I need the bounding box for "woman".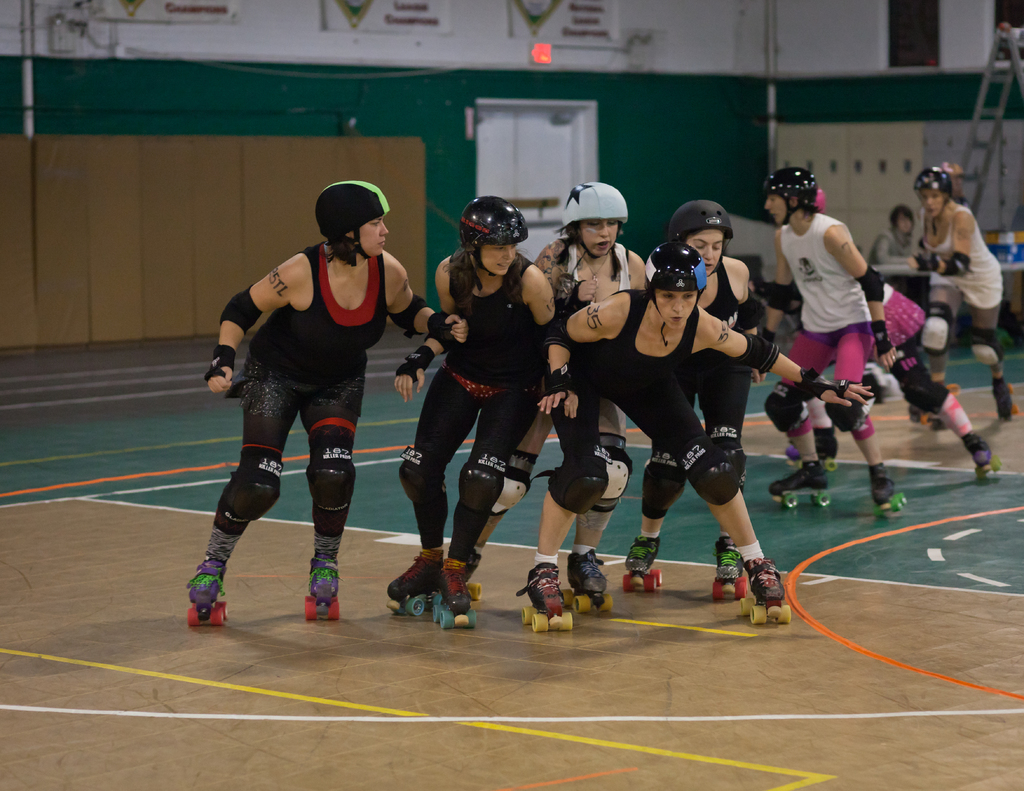
Here it is: [x1=904, y1=167, x2=1014, y2=427].
